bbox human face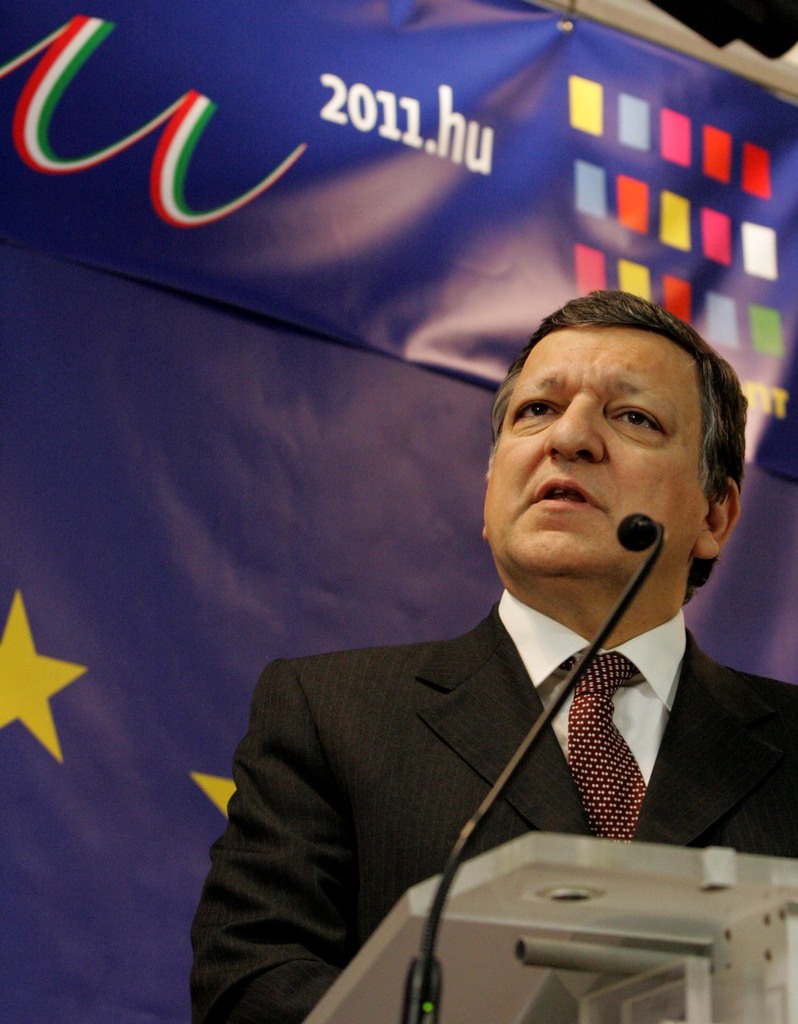
locate(480, 323, 703, 576)
